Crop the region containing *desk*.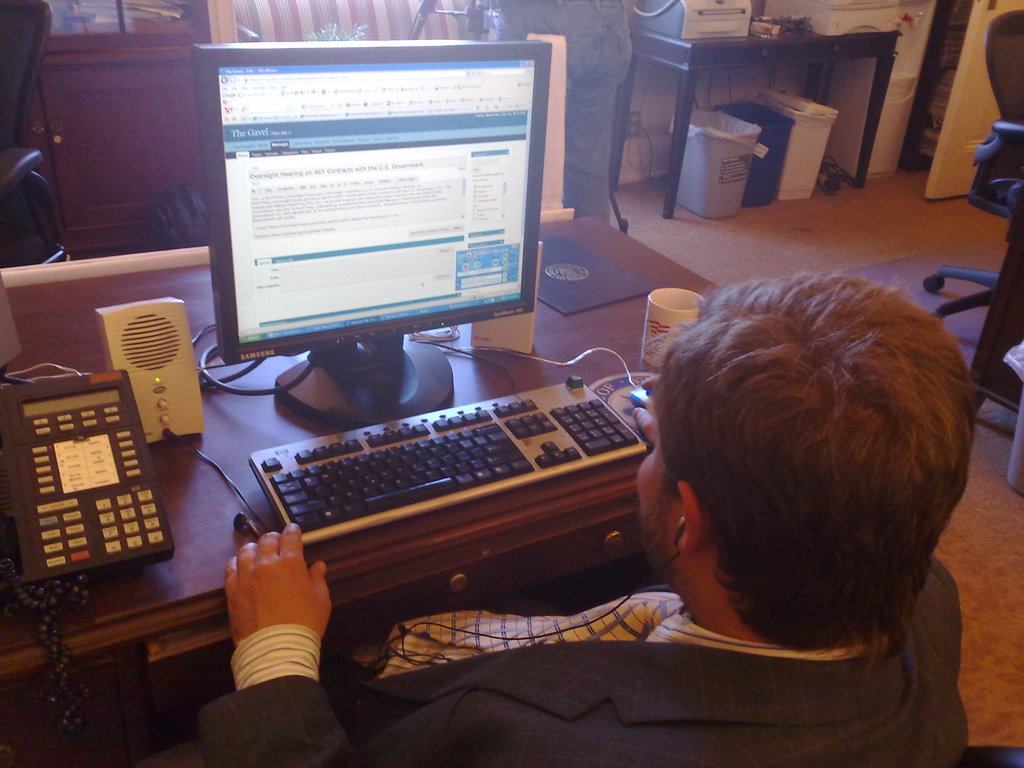
Crop region: locate(630, 2, 908, 217).
